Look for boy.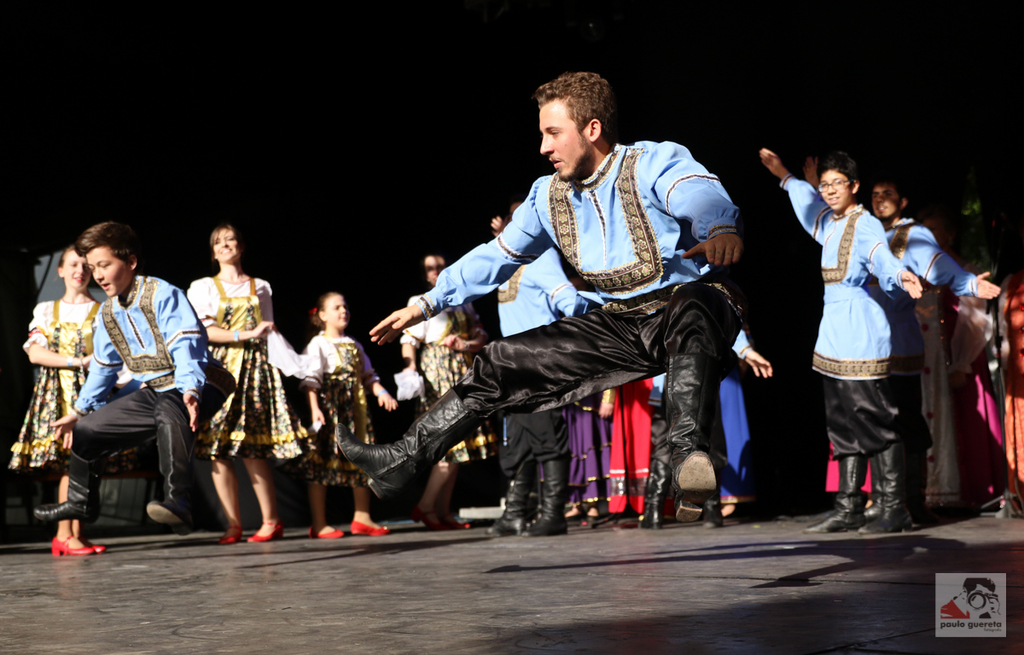
Found: select_region(756, 141, 927, 537).
